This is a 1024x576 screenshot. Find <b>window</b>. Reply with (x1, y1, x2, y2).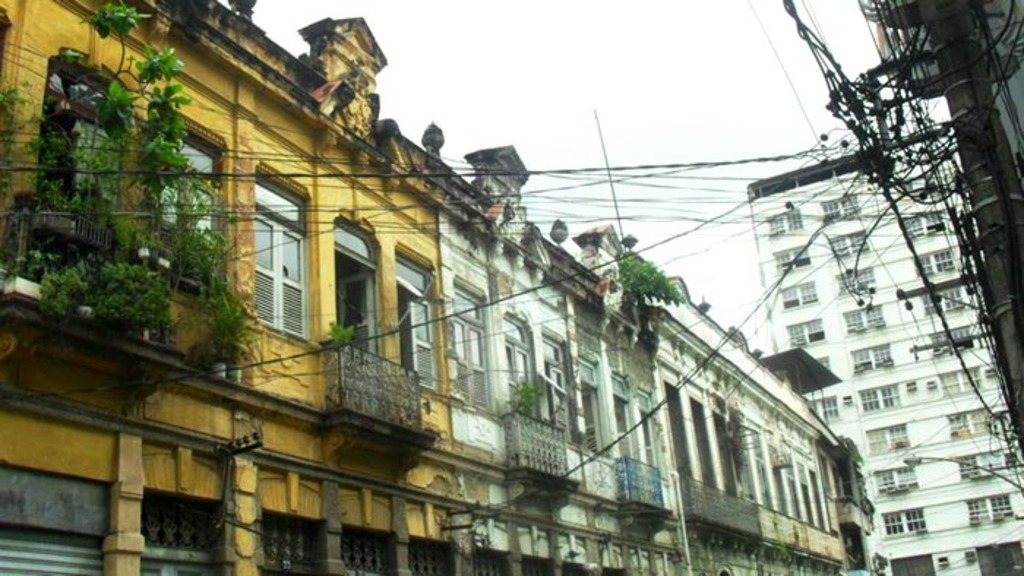
(506, 313, 531, 408).
